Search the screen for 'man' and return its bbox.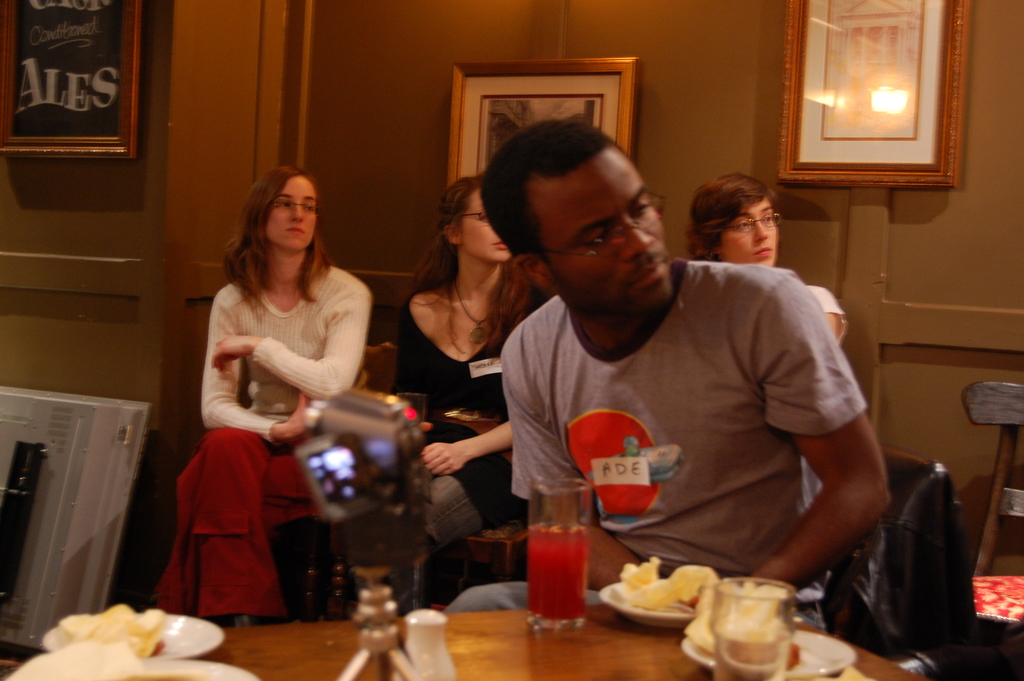
Found: <region>458, 119, 874, 587</region>.
